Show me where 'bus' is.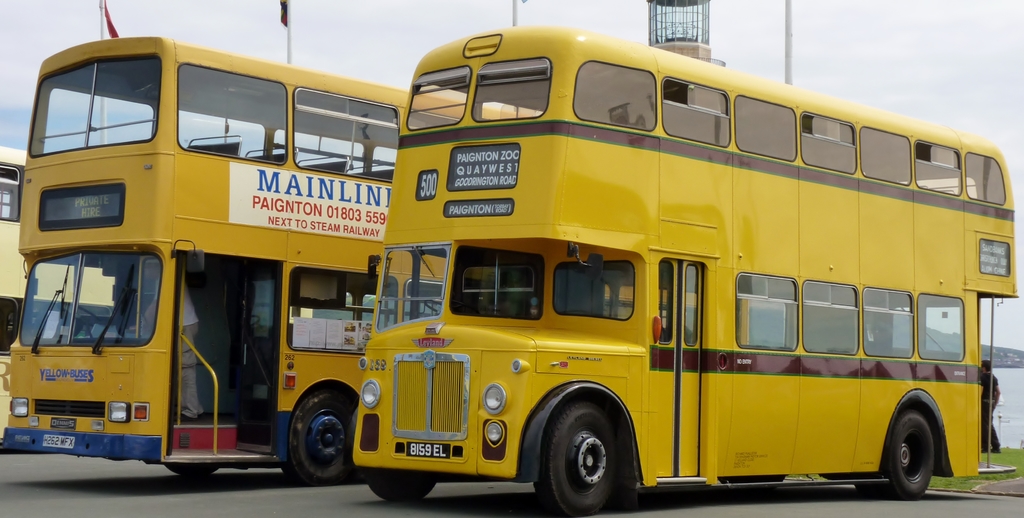
'bus' is at detection(352, 17, 1021, 517).
